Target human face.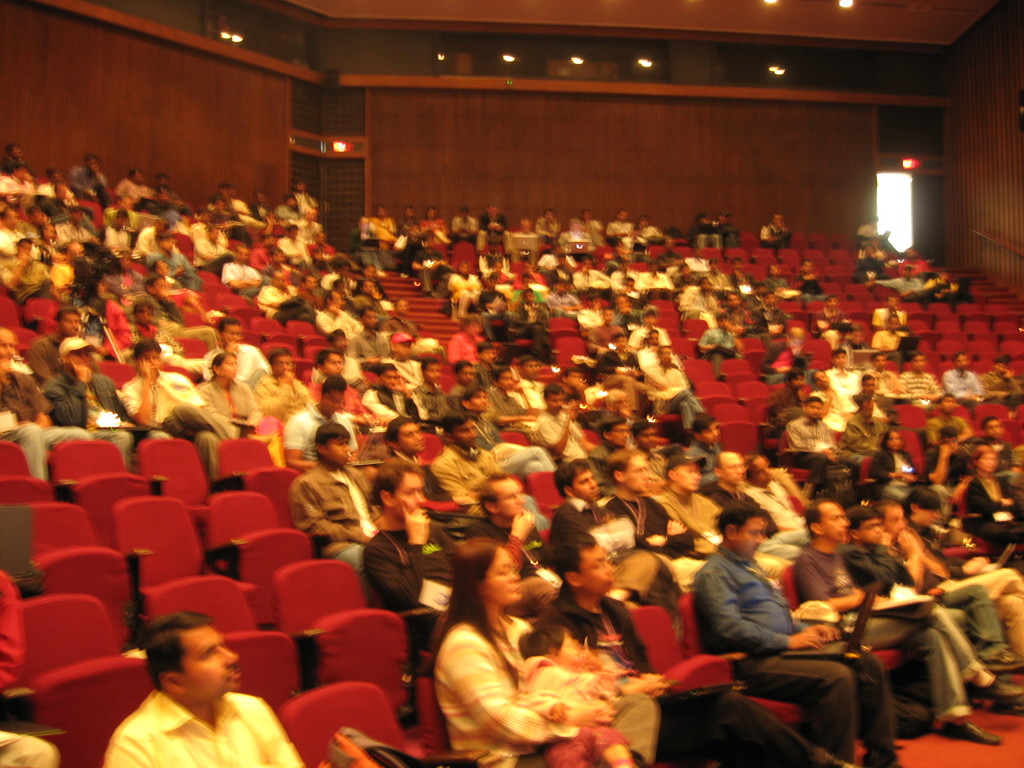
Target region: rect(76, 352, 91, 367).
